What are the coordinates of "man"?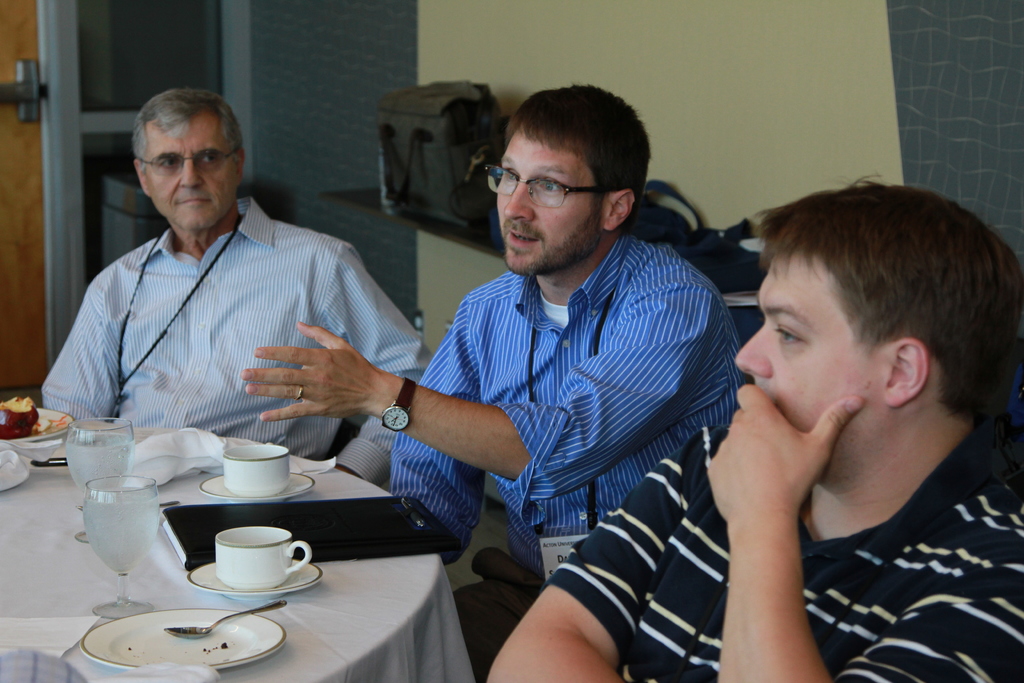
239, 80, 743, 682.
